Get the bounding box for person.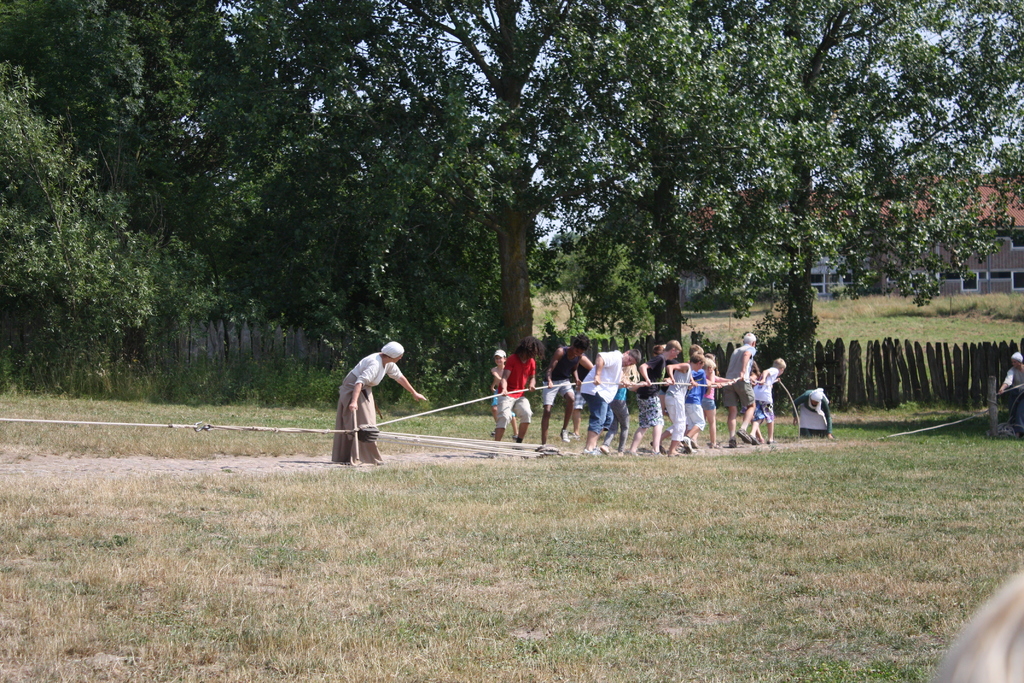
rect(766, 343, 781, 443).
